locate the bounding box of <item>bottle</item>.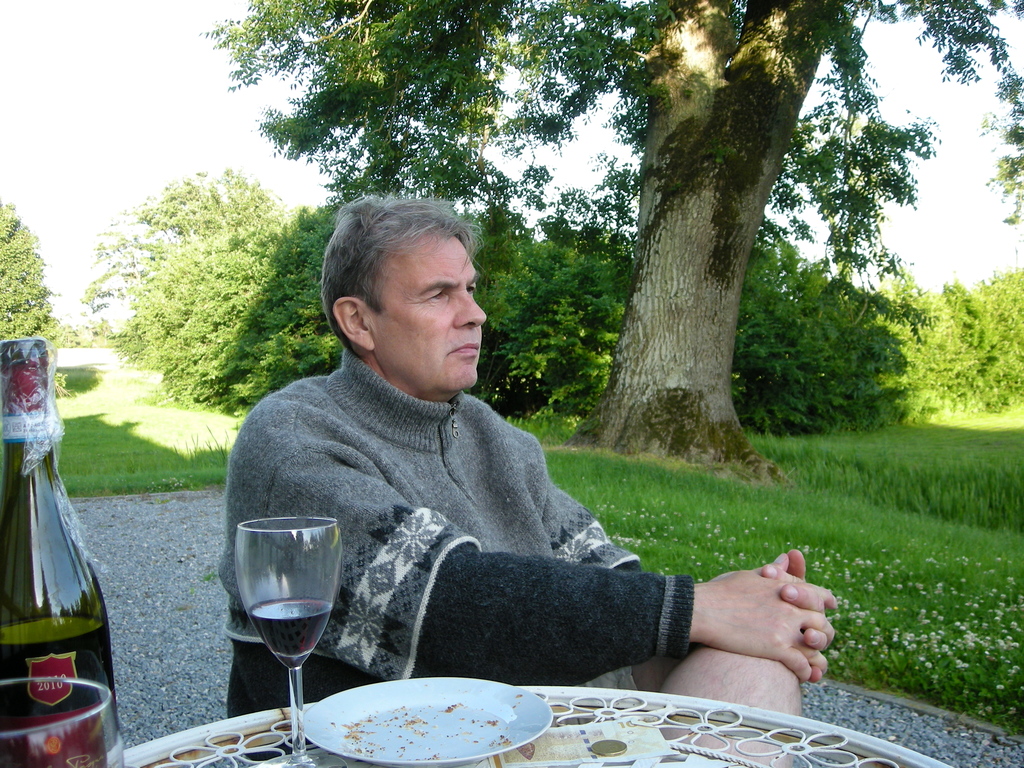
Bounding box: bbox=[0, 339, 134, 767].
